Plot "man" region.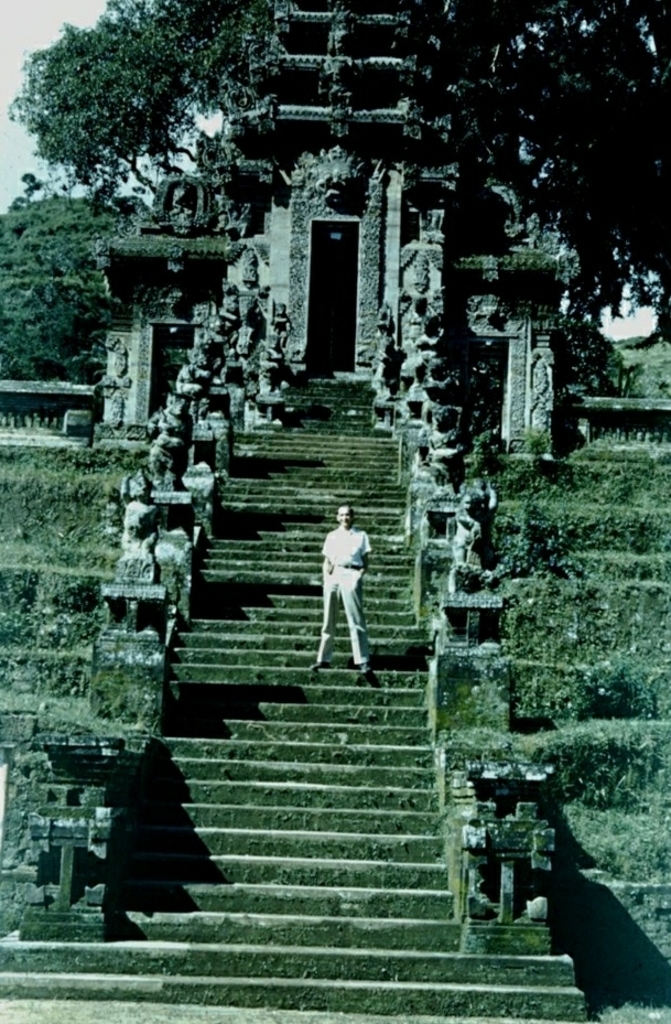
Plotted at {"left": 312, "top": 506, "right": 381, "bottom": 681}.
